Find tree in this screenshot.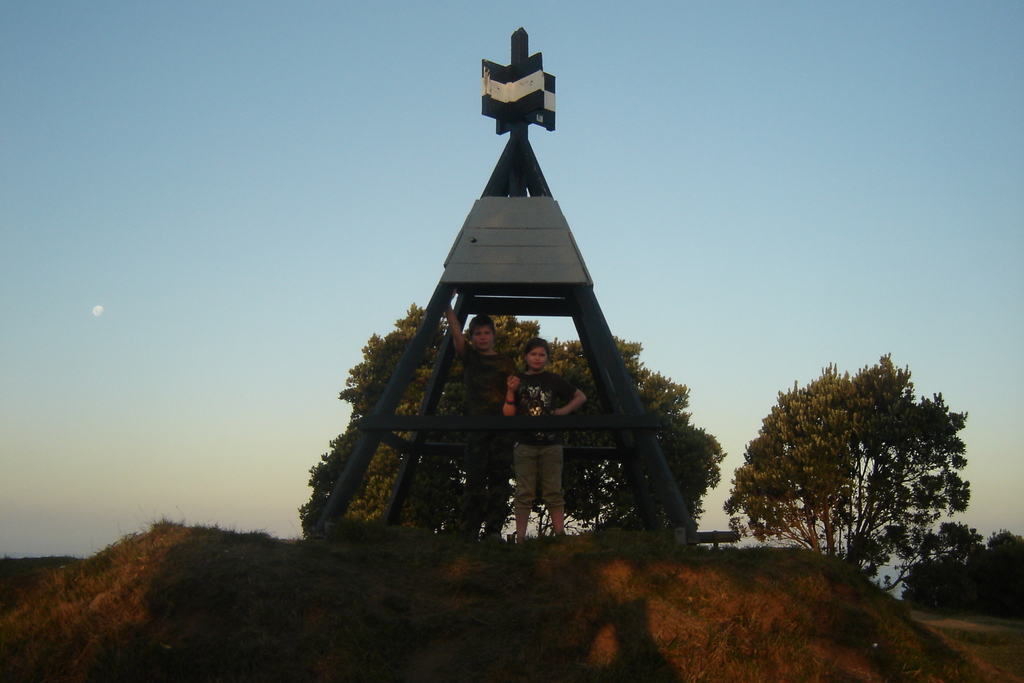
The bounding box for tree is 904, 524, 1023, 609.
